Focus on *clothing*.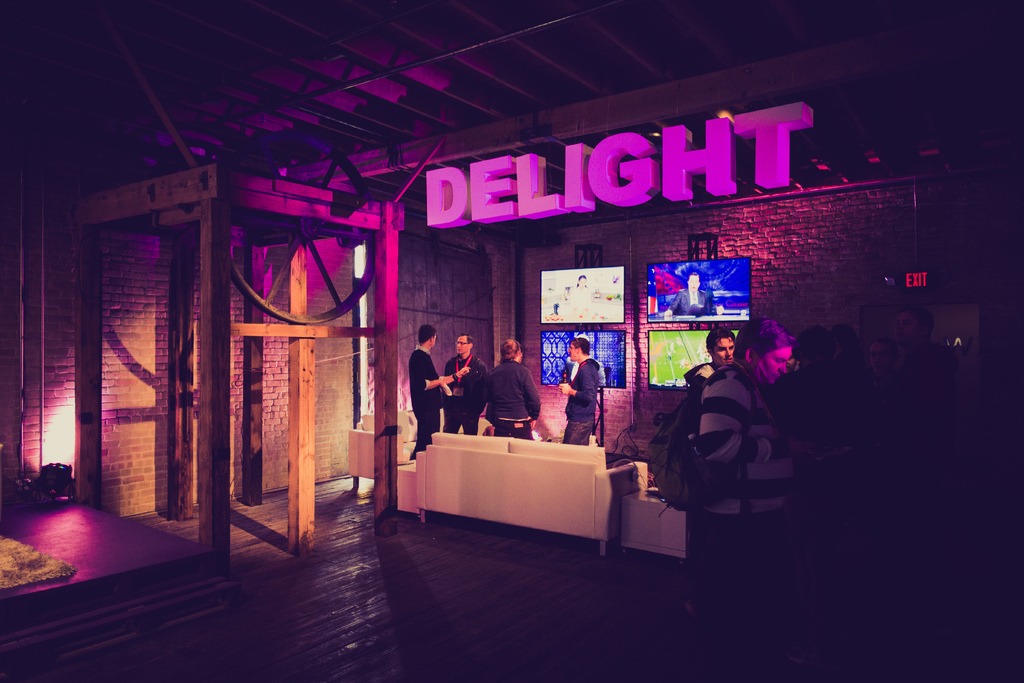
Focused at pyautogui.locateOnScreen(406, 346, 442, 456).
